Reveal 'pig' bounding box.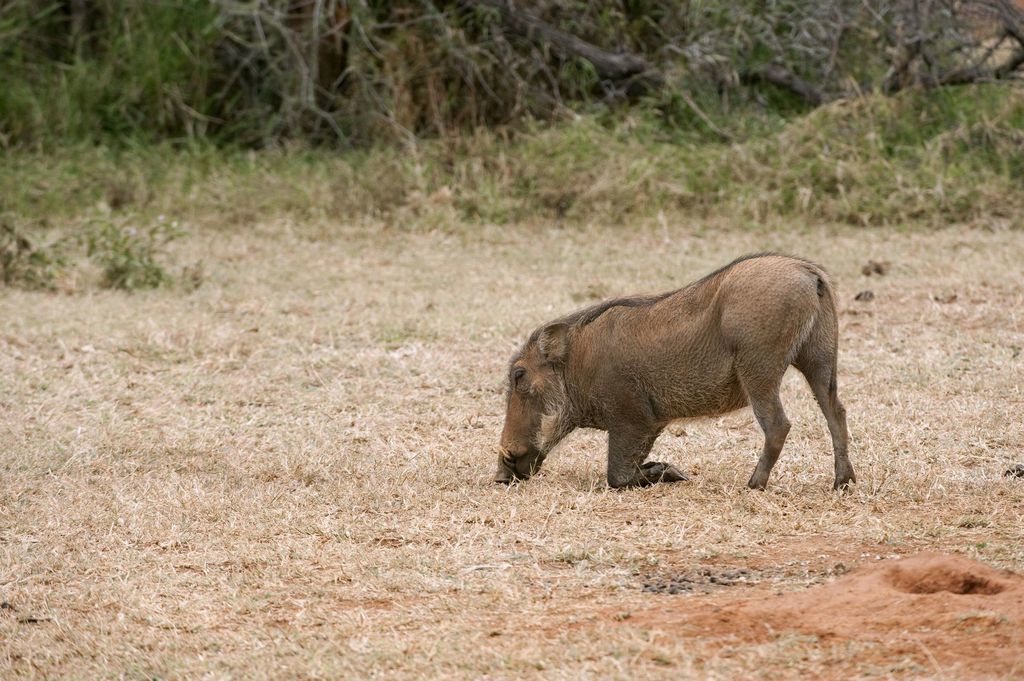
Revealed: (488, 251, 861, 497).
